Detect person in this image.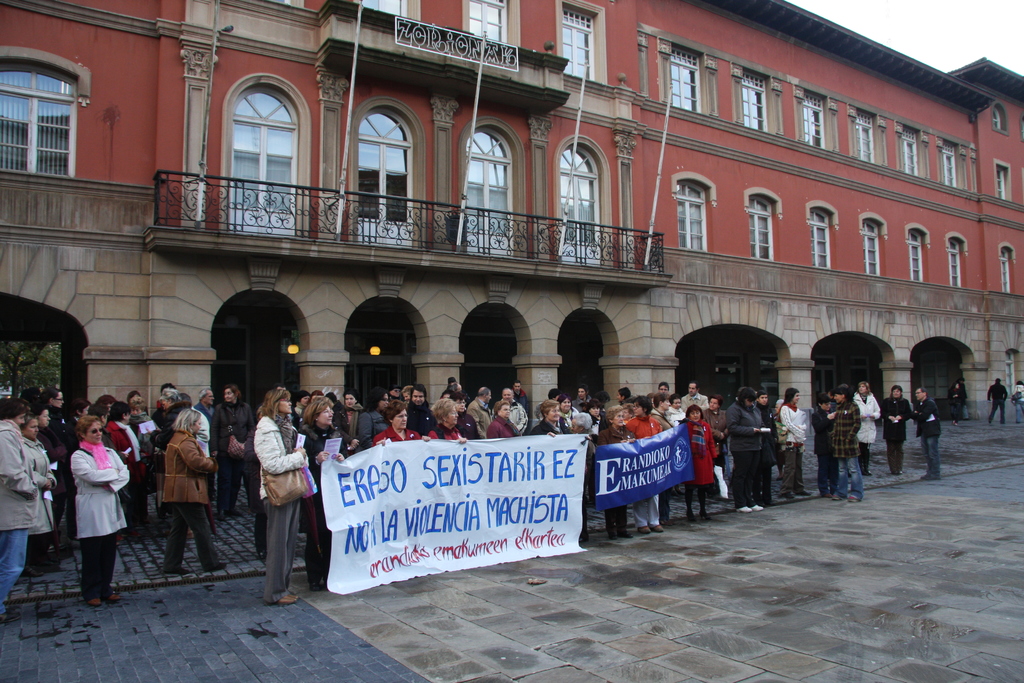
Detection: pyautogui.locateOnScreen(42, 406, 67, 549).
